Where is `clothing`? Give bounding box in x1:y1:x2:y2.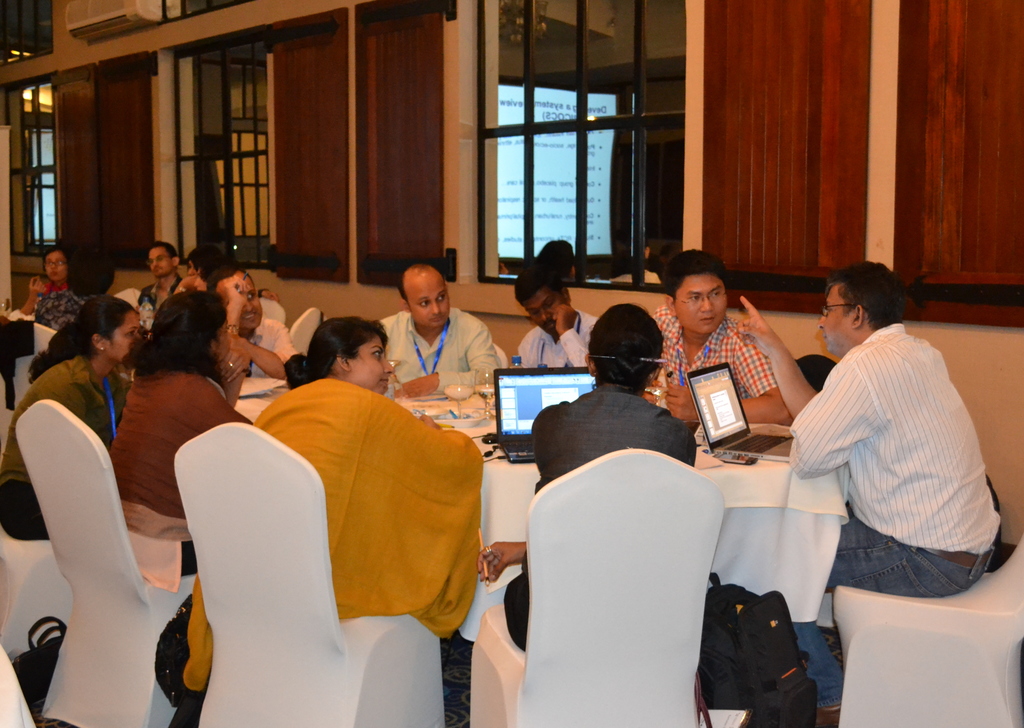
781:289:988:649.
